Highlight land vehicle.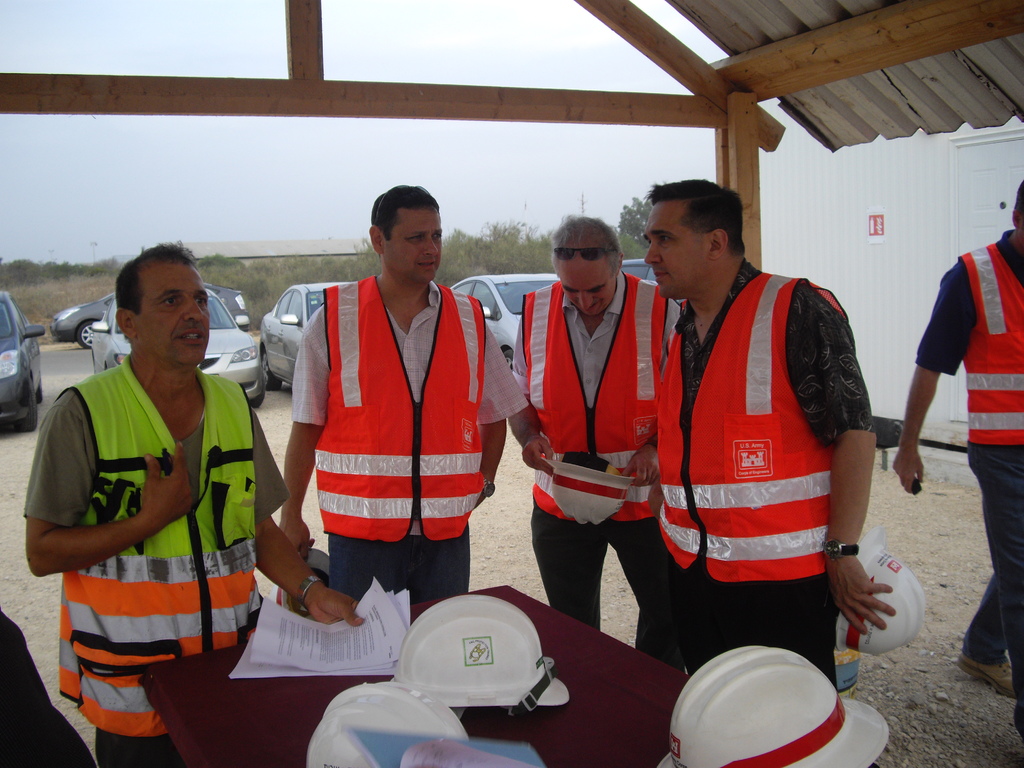
Highlighted region: 47,273,248,346.
